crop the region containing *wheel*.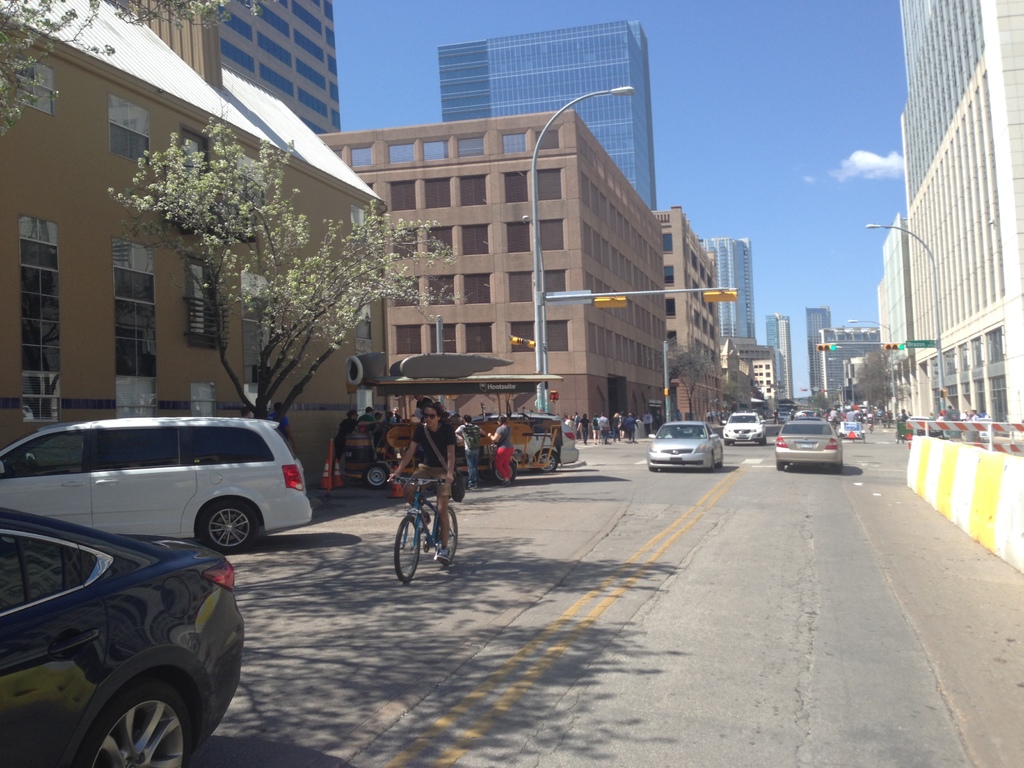
Crop region: [left=535, top=447, right=561, bottom=477].
